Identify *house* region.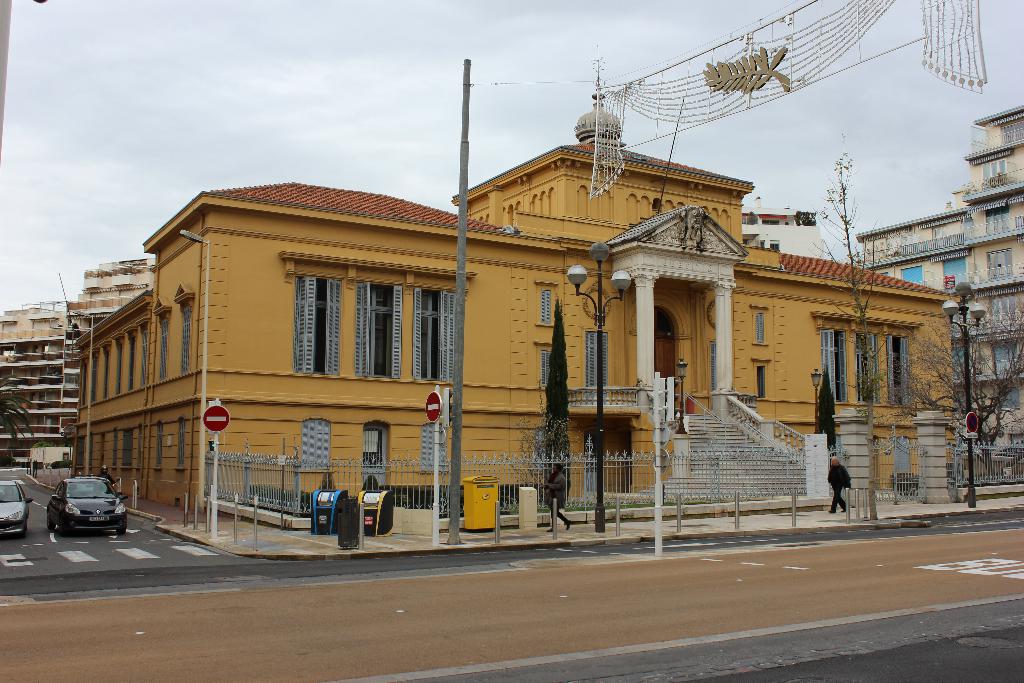
Region: (113,120,923,530).
